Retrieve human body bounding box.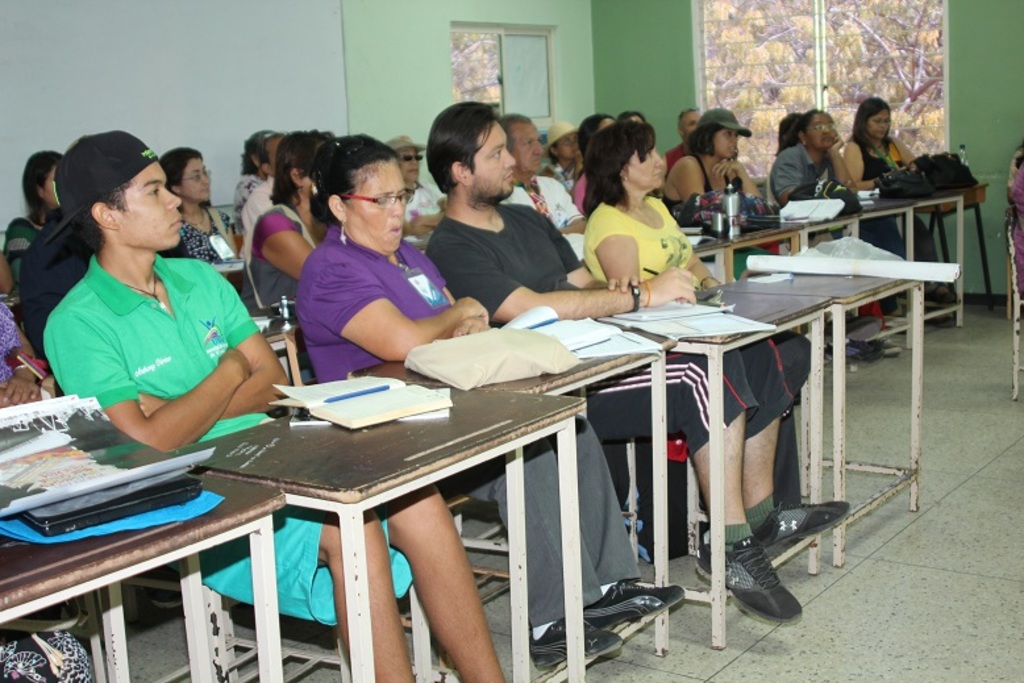
Bounding box: left=771, top=113, right=842, bottom=236.
